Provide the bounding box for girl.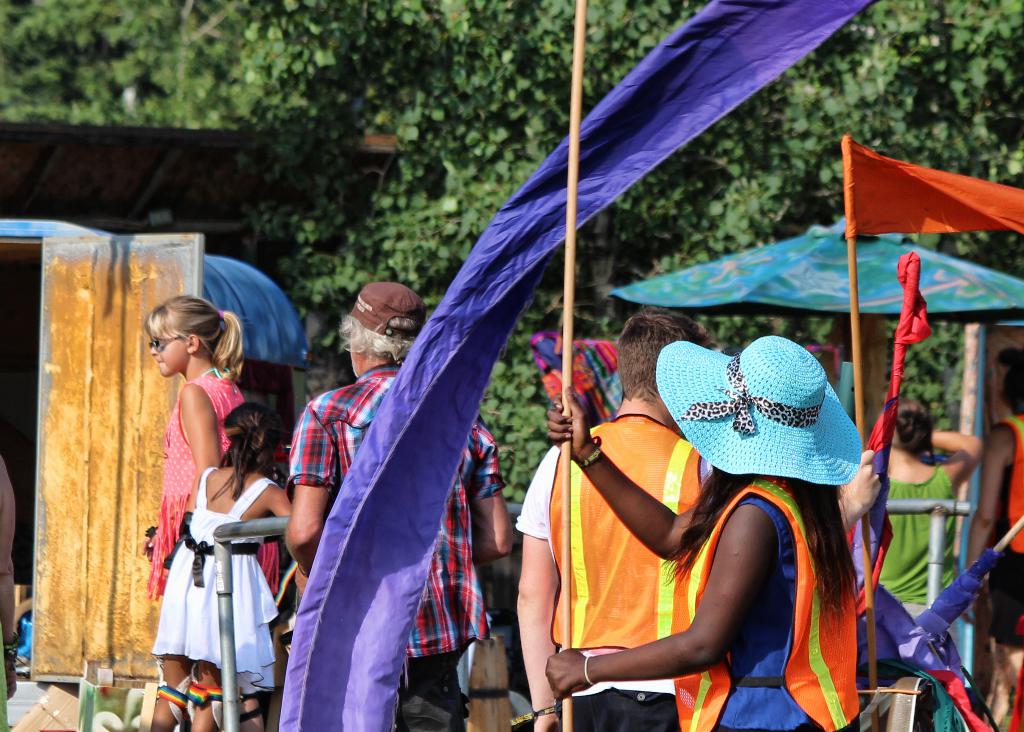
<bbox>152, 401, 294, 731</bbox>.
